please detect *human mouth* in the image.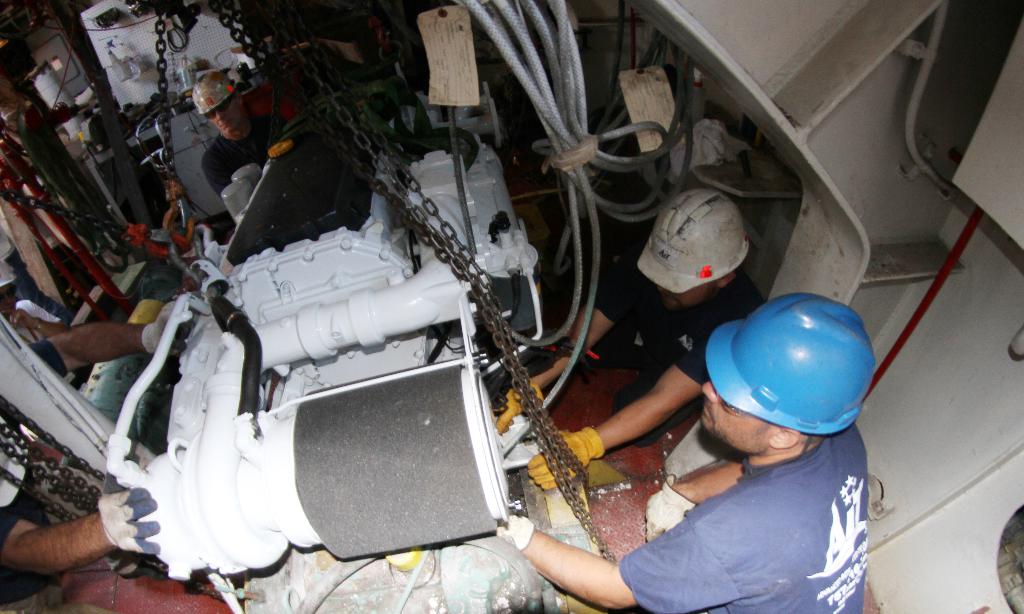
bbox(703, 401, 714, 421).
